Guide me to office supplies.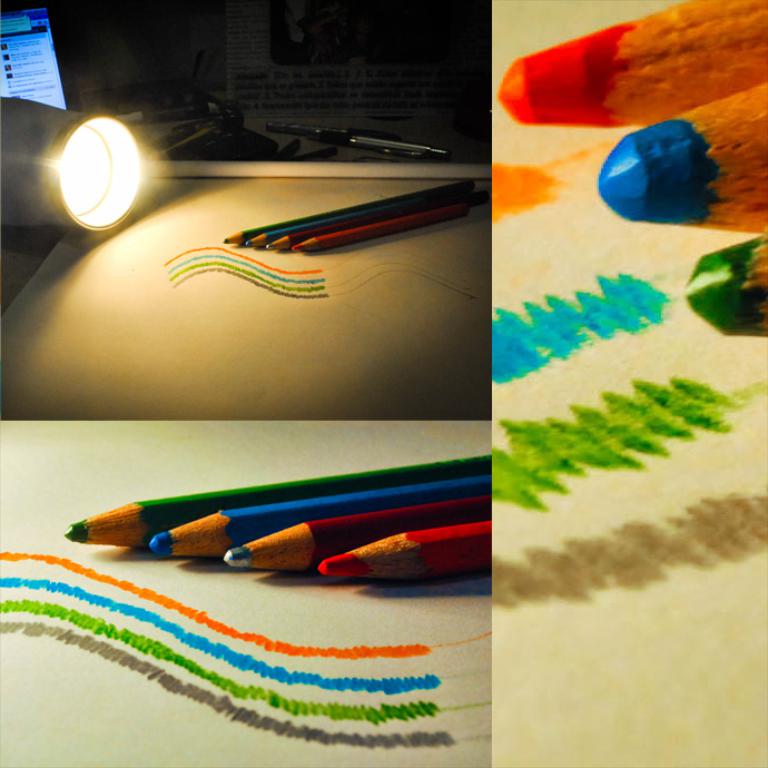
Guidance: l=223, t=183, r=463, b=244.
